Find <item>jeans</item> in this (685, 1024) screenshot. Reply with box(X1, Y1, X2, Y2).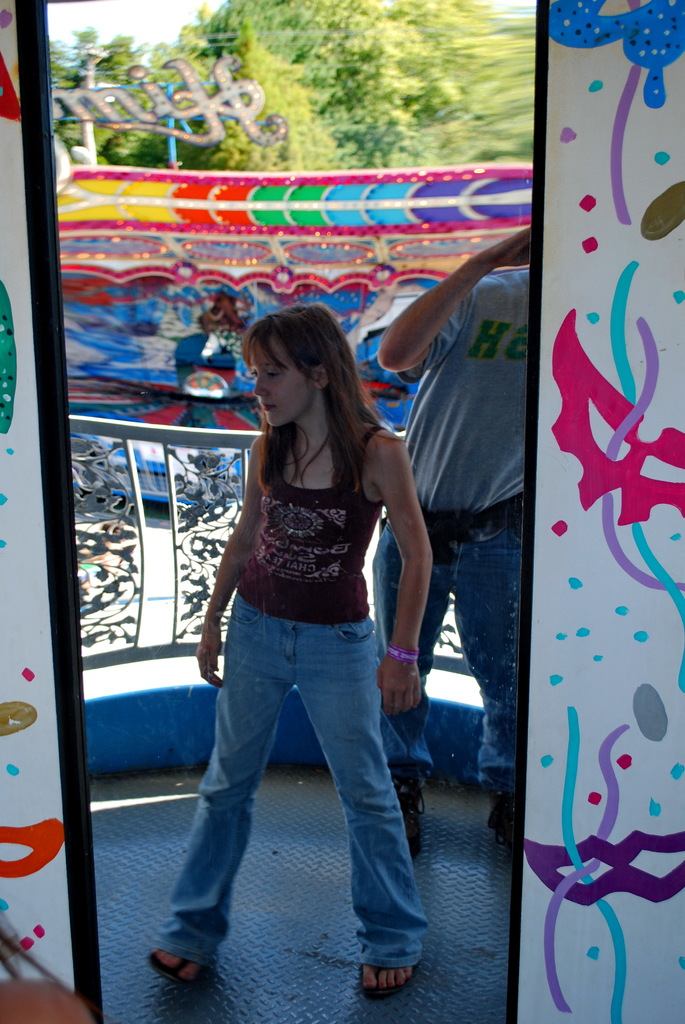
box(151, 590, 434, 977).
